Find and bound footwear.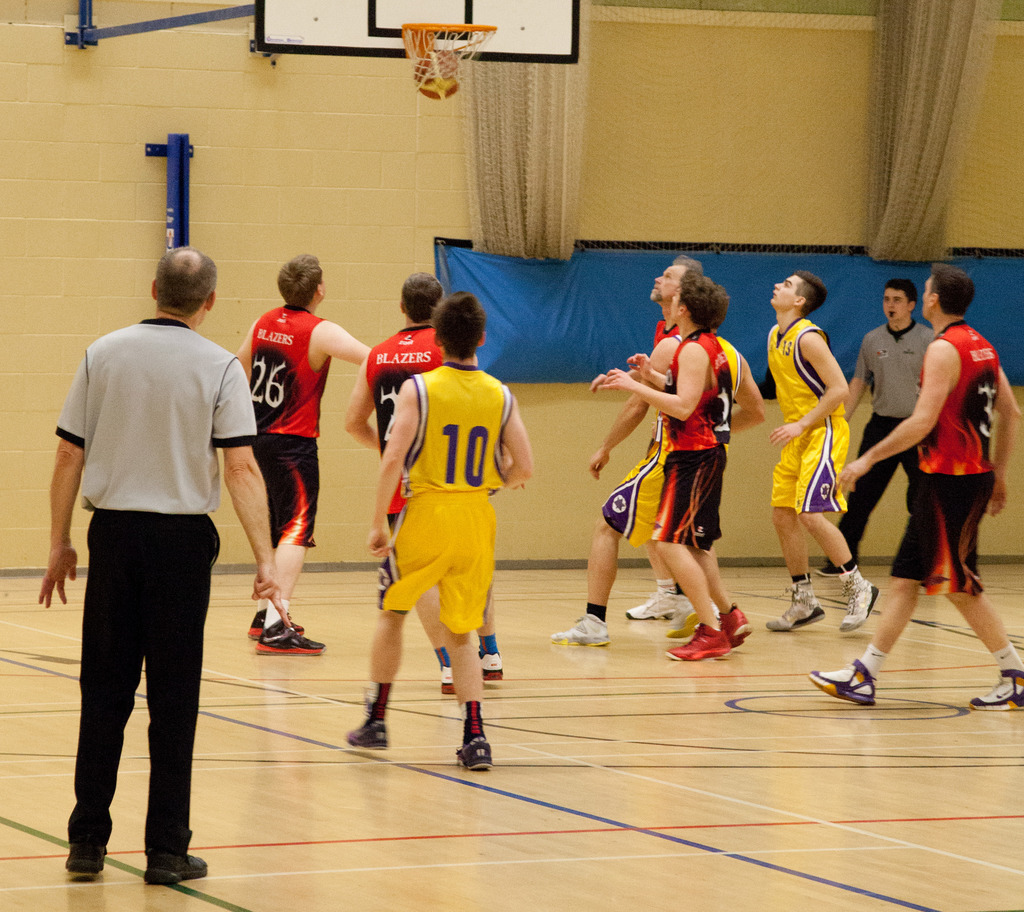
Bound: 837, 565, 881, 636.
